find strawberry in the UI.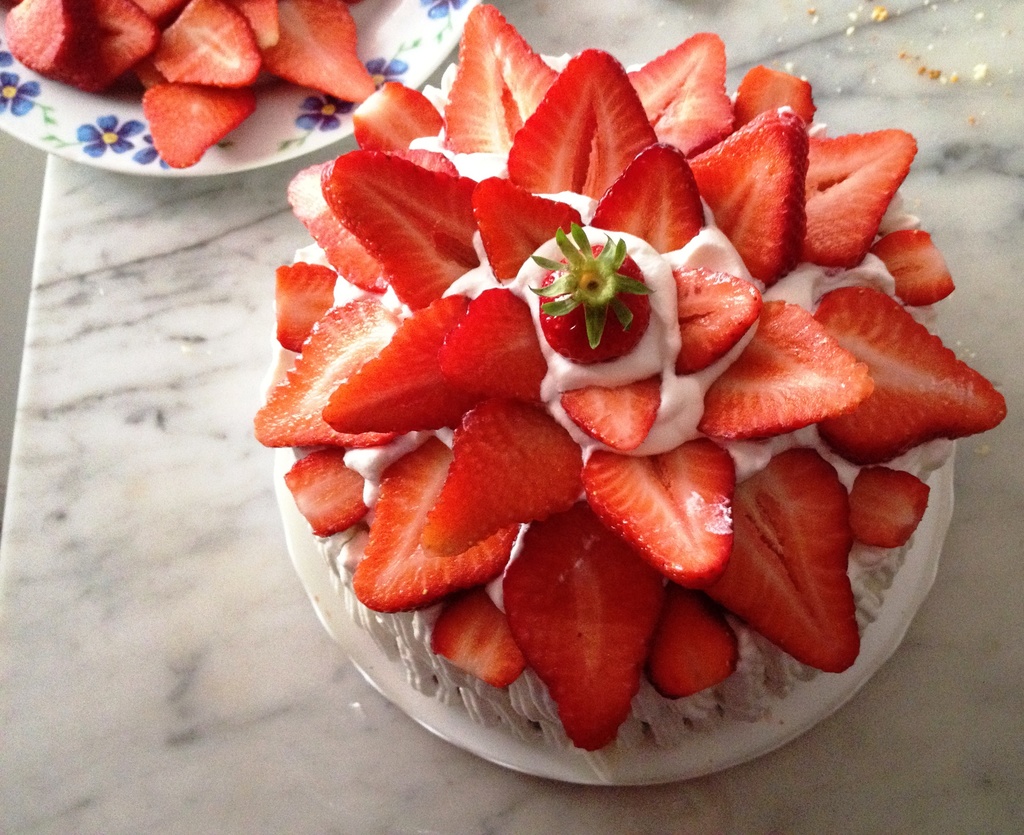
UI element at select_region(406, 396, 573, 547).
